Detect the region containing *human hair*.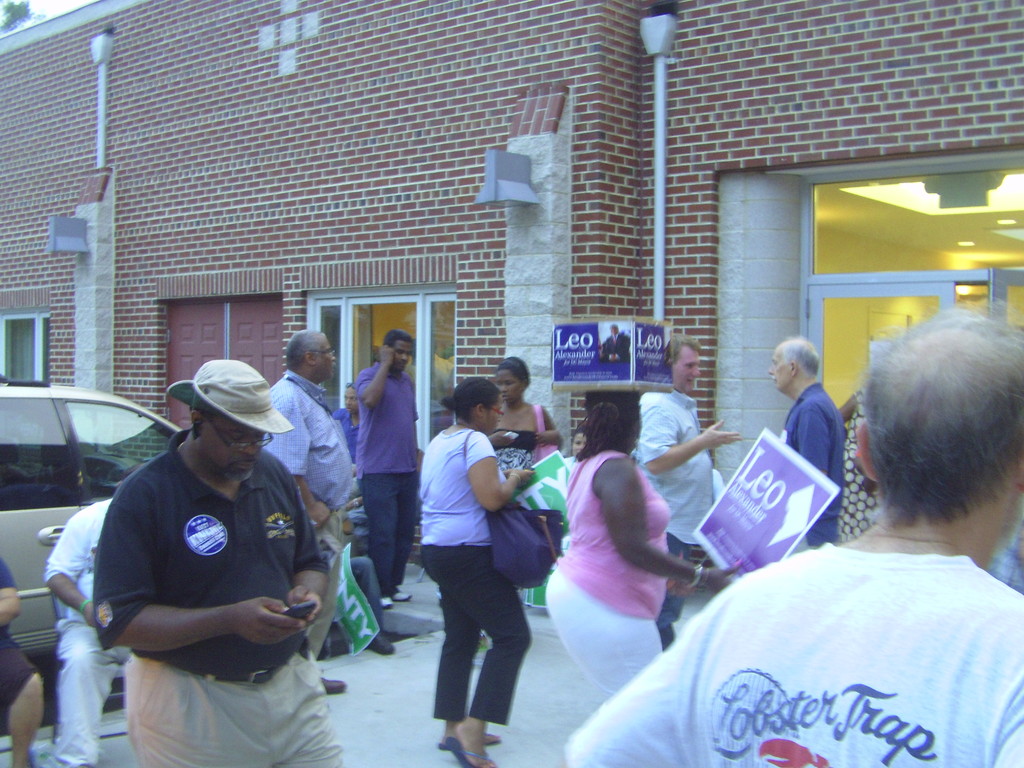
<box>383,329,413,352</box>.
